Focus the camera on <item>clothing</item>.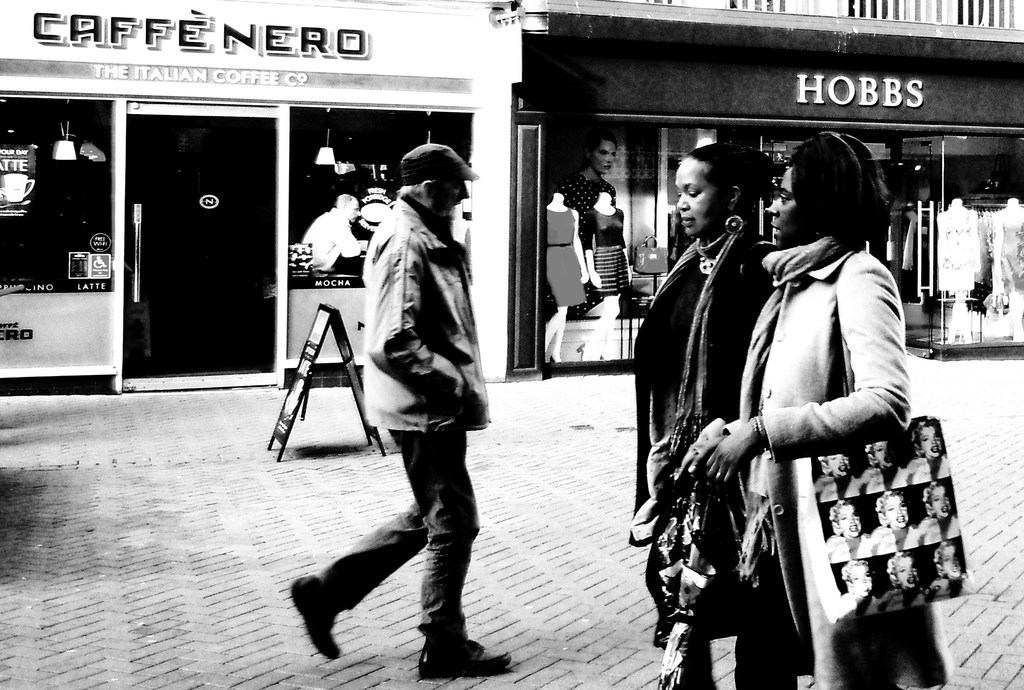
Focus region: box=[881, 520, 924, 542].
